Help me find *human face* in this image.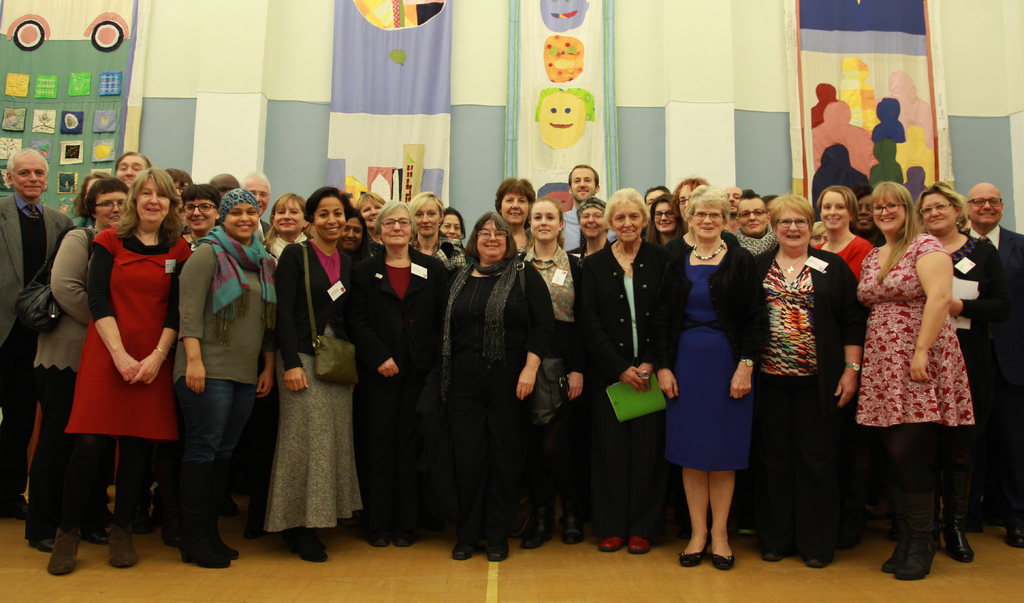
Found it: (244, 183, 271, 216).
